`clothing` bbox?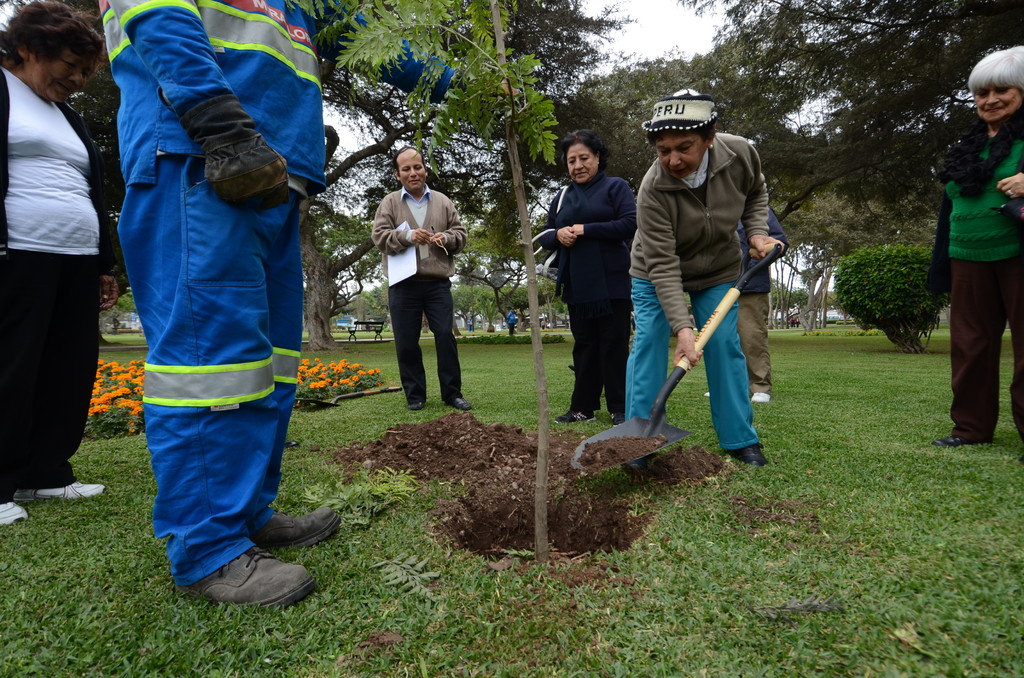
<box>739,204,793,396</box>
